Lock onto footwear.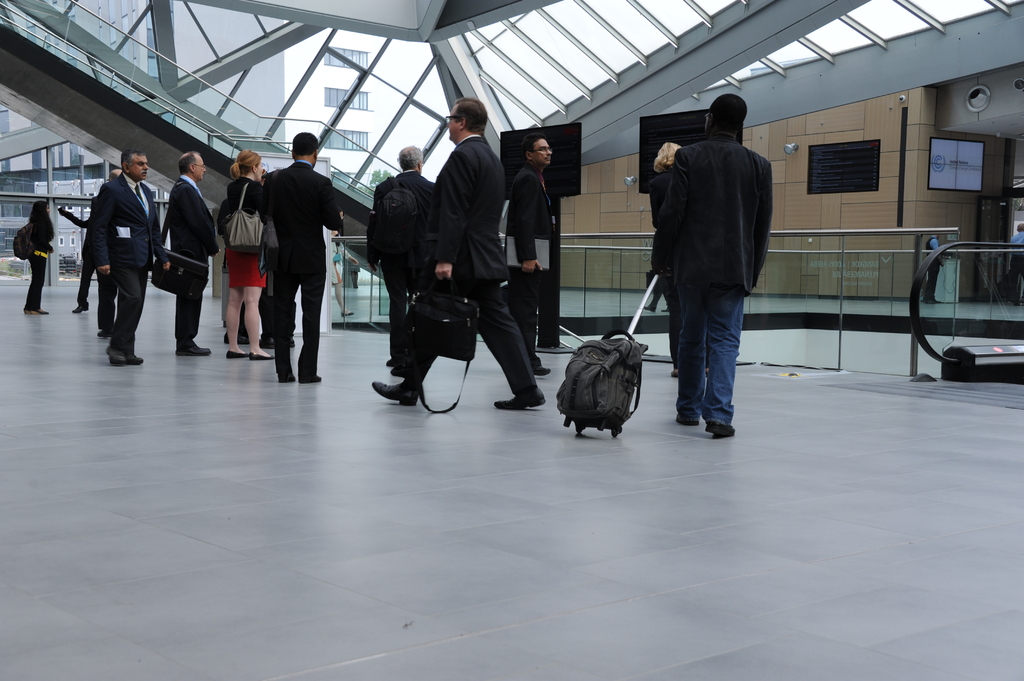
Locked: <box>676,412,701,426</box>.
